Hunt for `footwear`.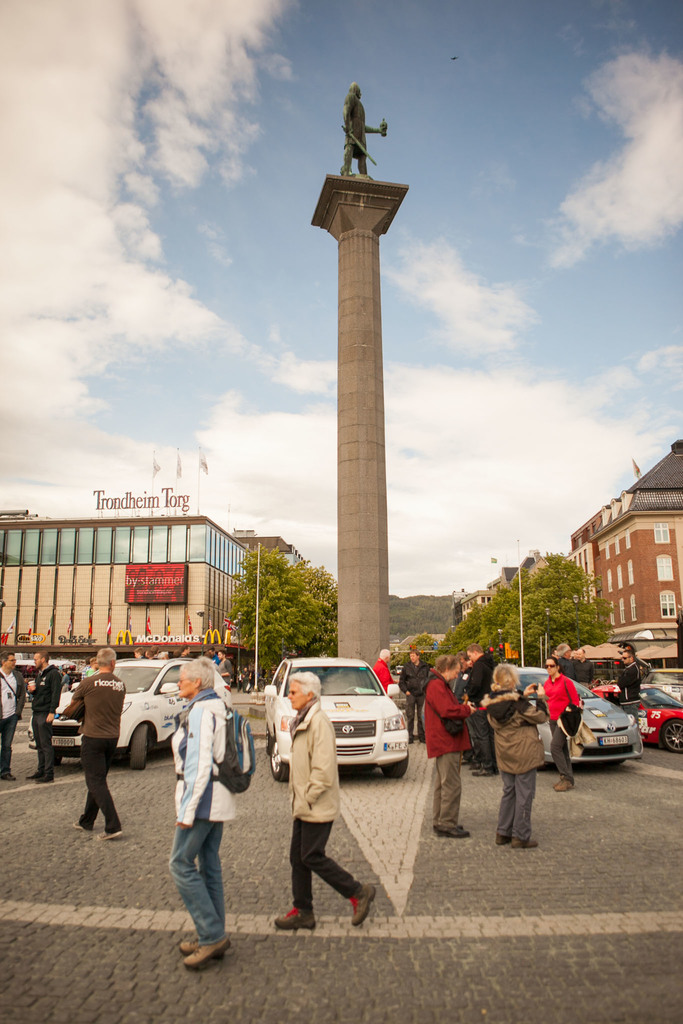
Hunted down at x1=26, y1=771, x2=40, y2=780.
